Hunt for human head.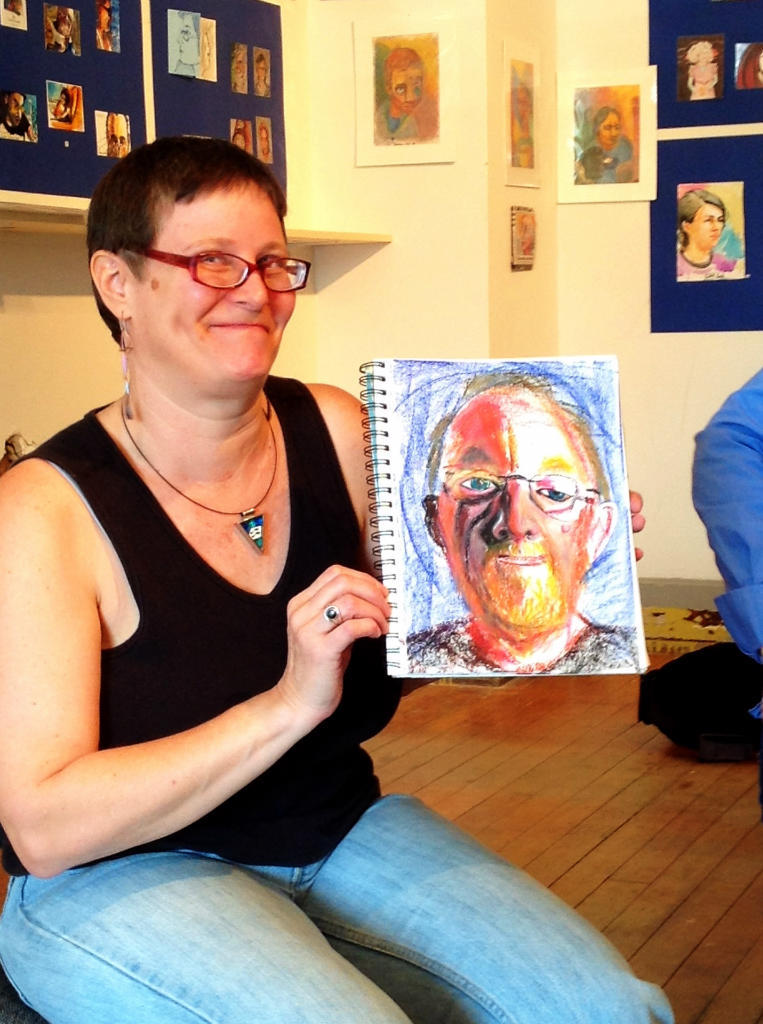
Hunted down at 391:43:423:107.
